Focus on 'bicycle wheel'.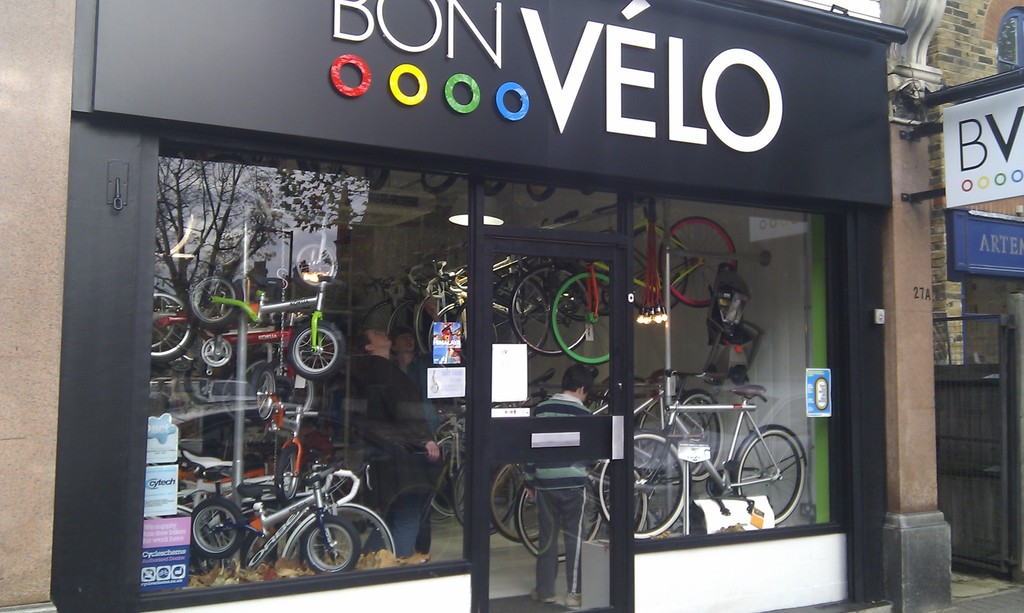
Focused at crop(427, 301, 499, 368).
